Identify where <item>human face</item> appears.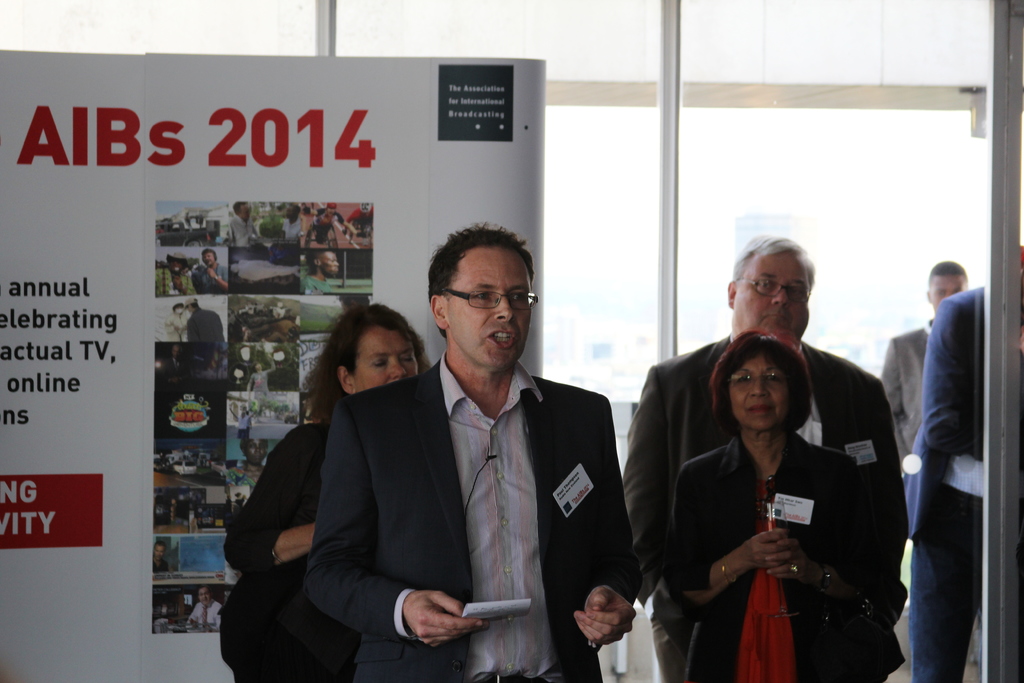
Appears at [left=732, top=250, right=809, bottom=347].
